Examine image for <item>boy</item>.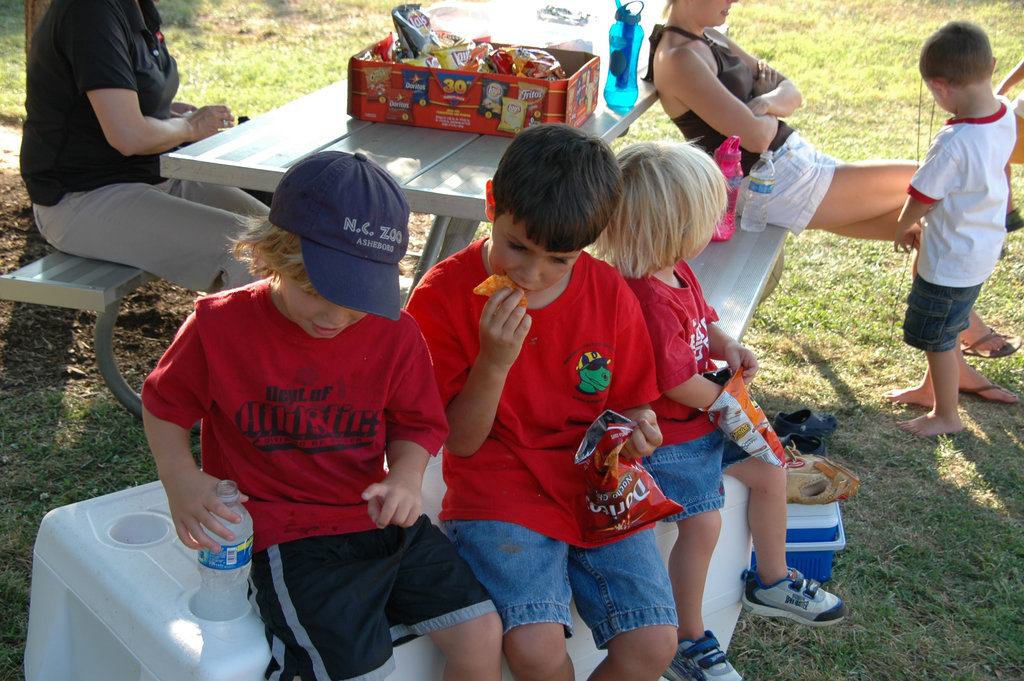
Examination result: box(852, 27, 1023, 464).
